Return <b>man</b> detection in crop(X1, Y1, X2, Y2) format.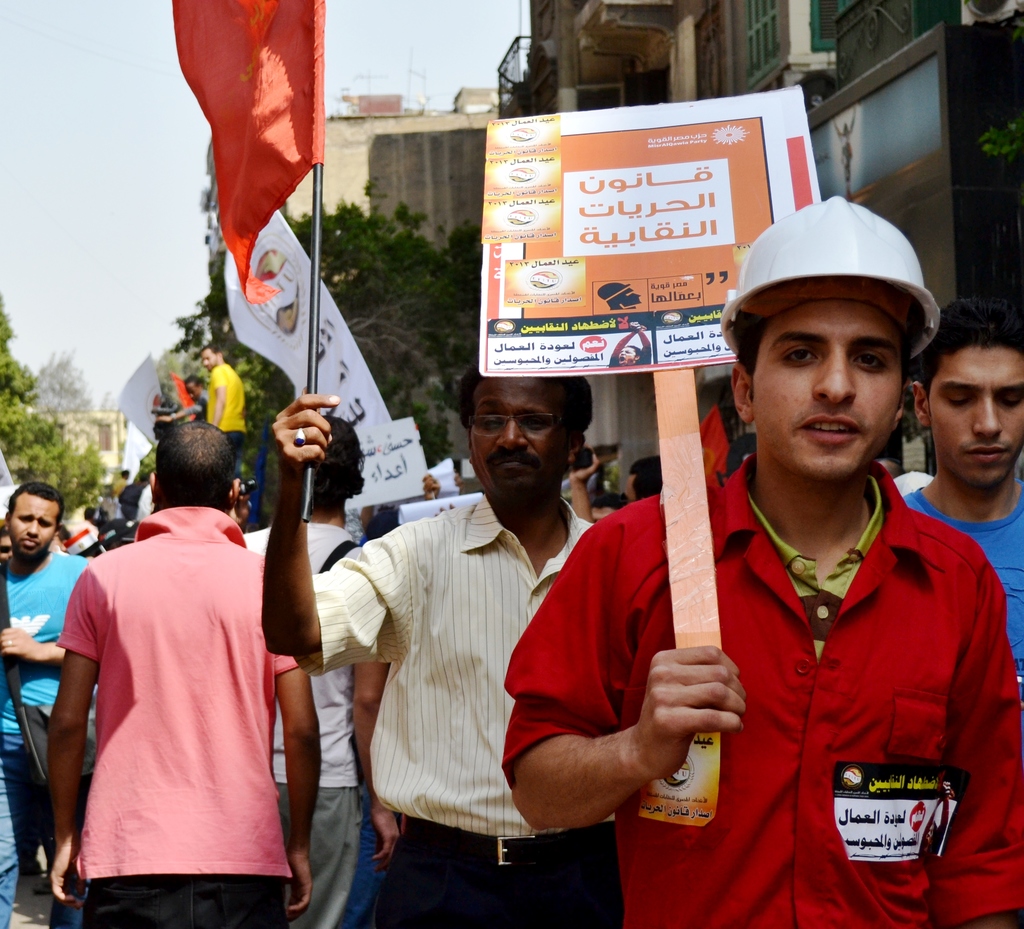
crop(47, 414, 313, 919).
